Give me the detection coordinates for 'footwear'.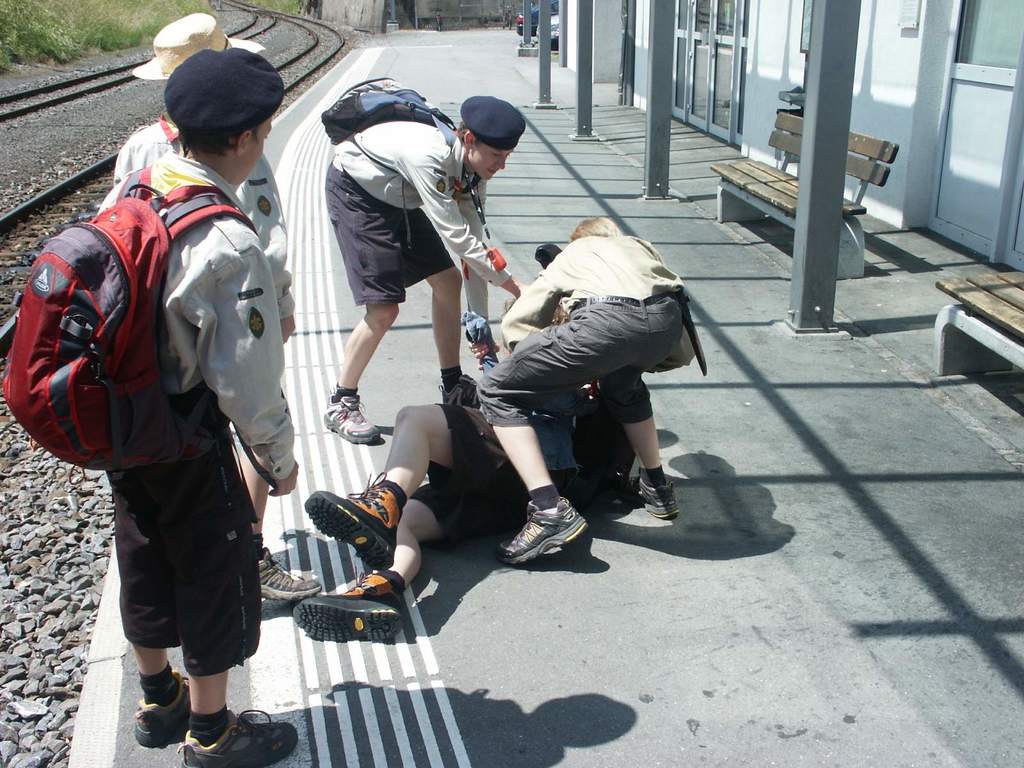
select_region(179, 705, 295, 767).
